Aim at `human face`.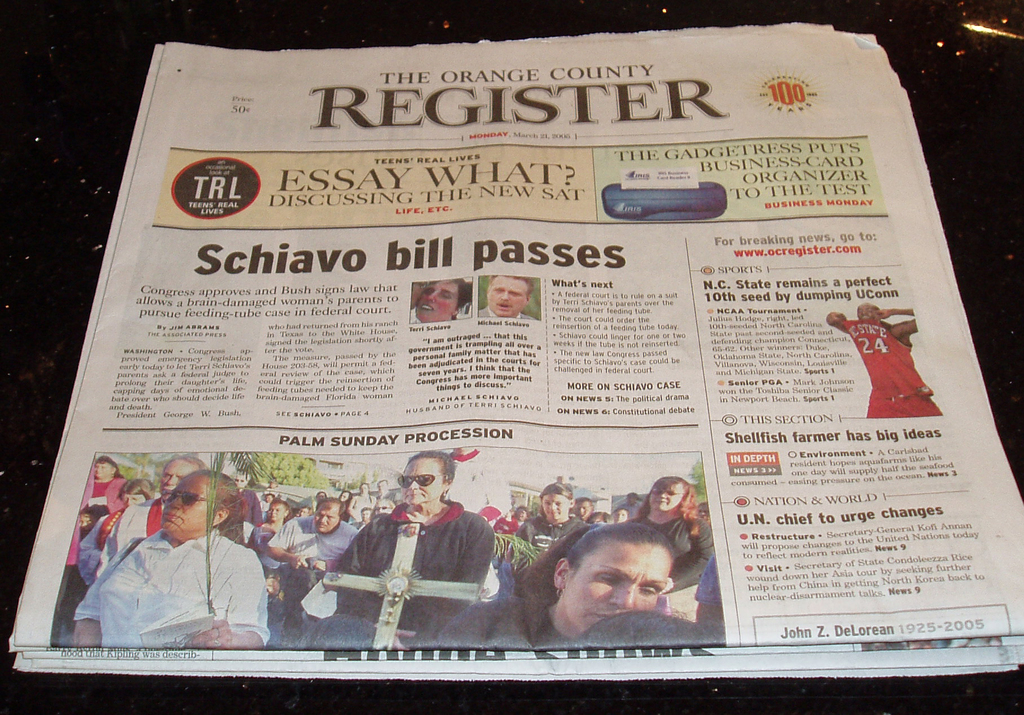
Aimed at bbox(564, 545, 666, 630).
